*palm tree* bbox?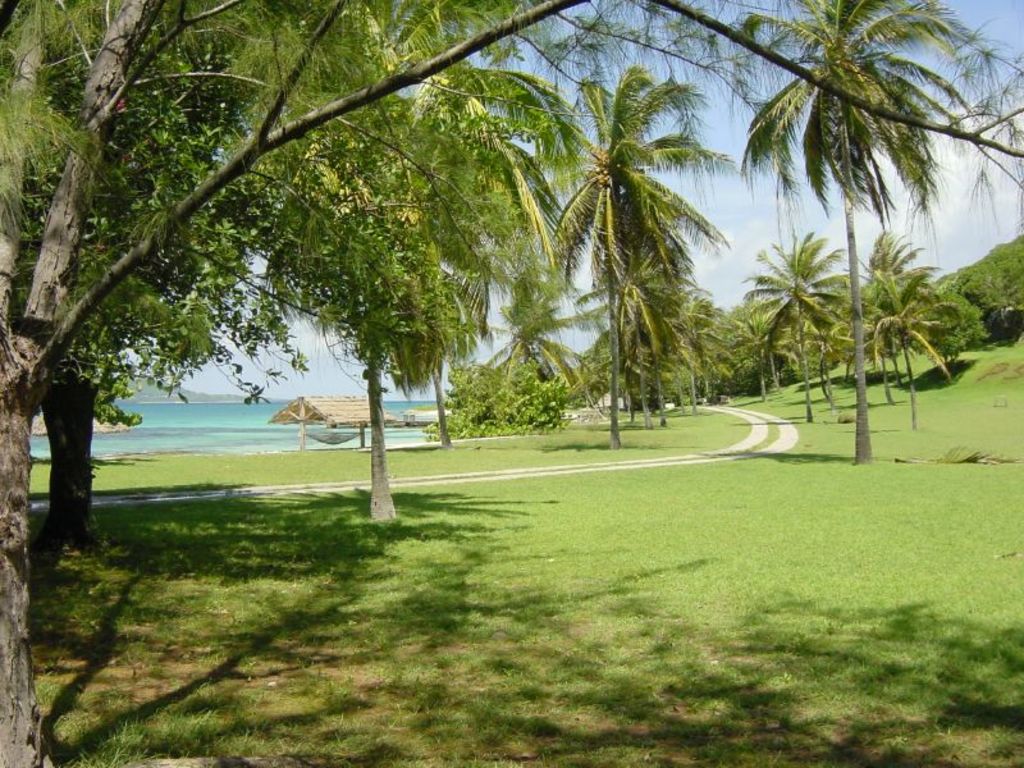
rect(291, 202, 438, 532)
